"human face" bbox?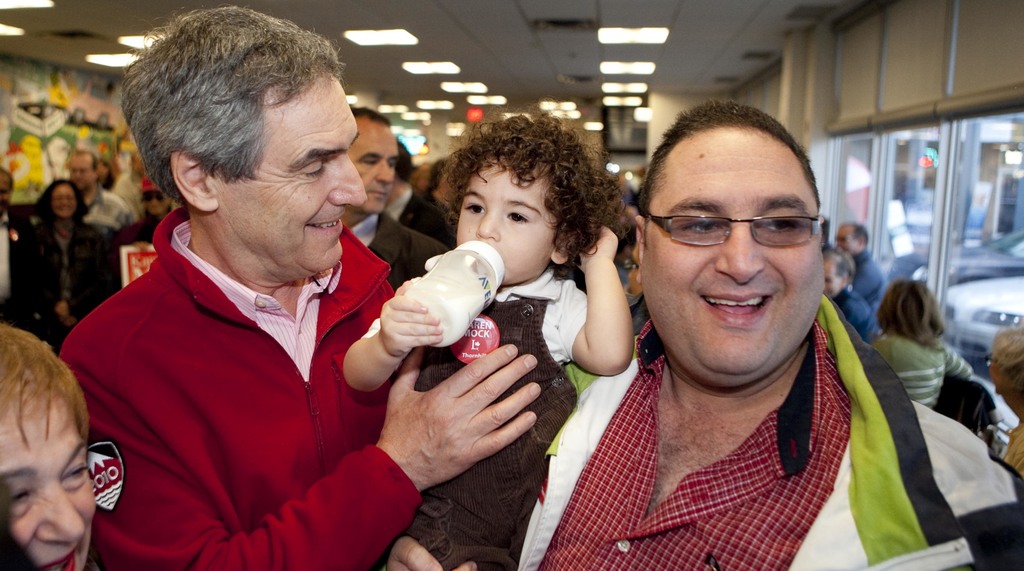
Rect(456, 163, 560, 285)
